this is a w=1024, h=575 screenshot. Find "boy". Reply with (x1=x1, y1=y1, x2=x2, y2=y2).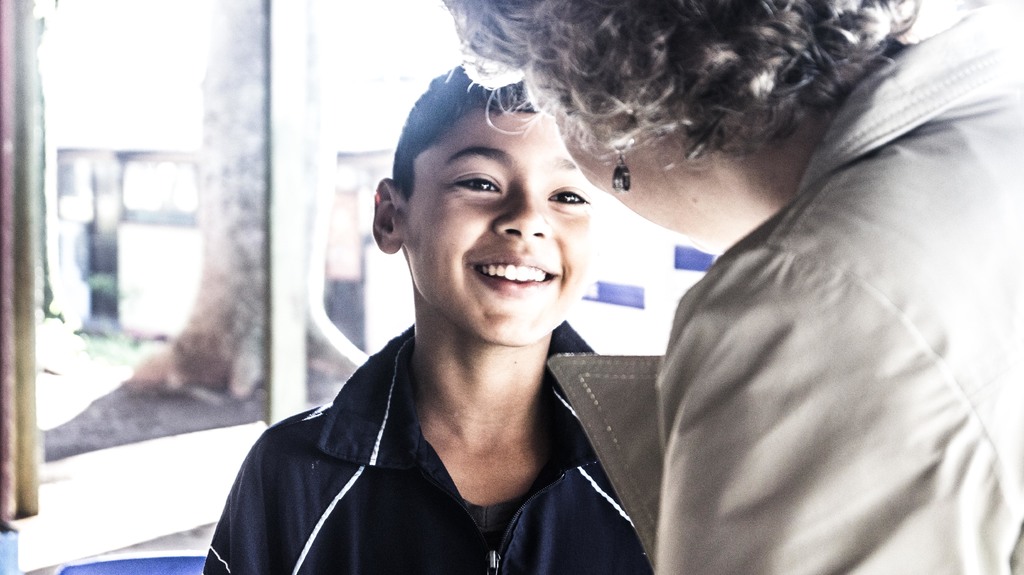
(x1=218, y1=37, x2=723, y2=567).
